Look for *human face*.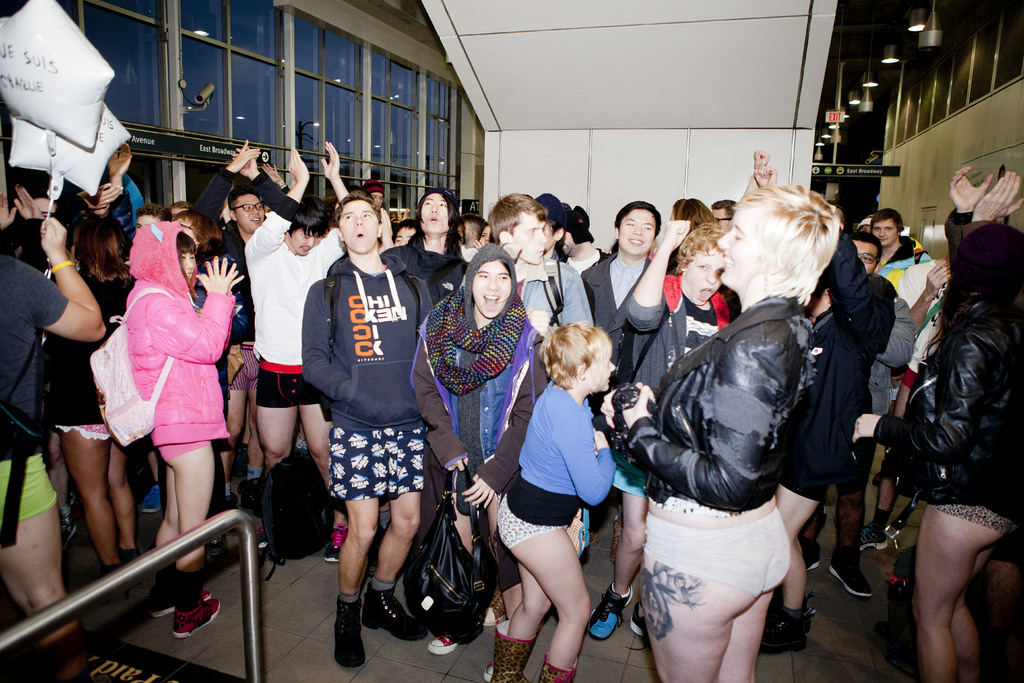
Found: box(877, 224, 895, 244).
